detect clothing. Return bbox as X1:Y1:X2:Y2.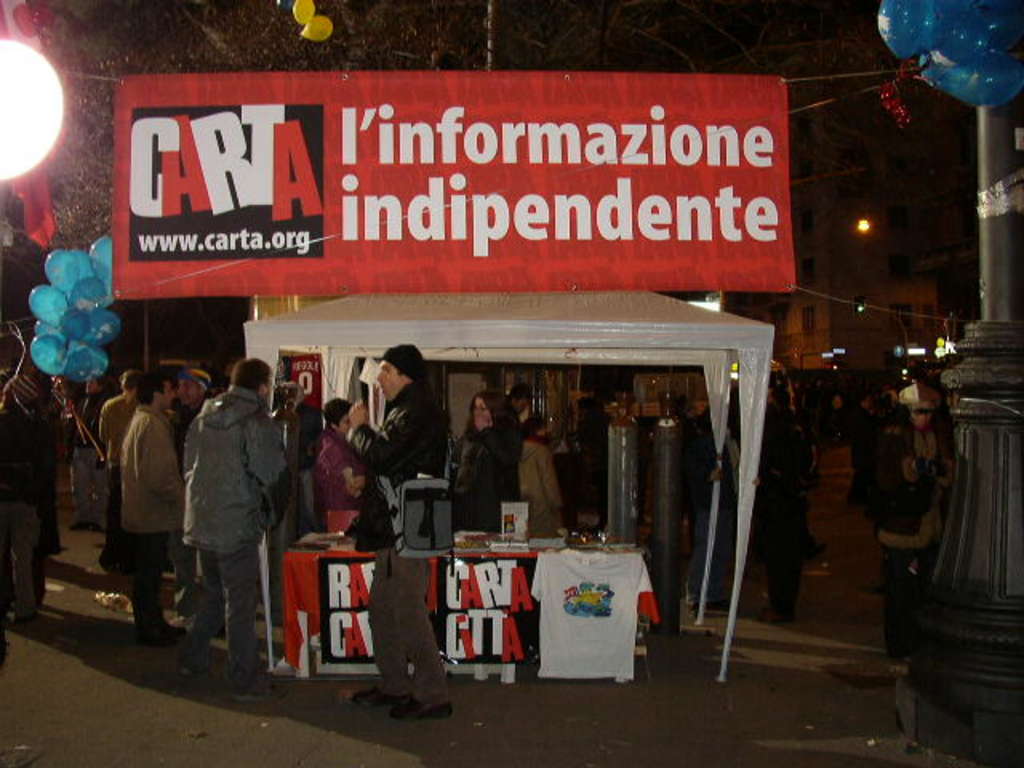
315:432:355:504.
